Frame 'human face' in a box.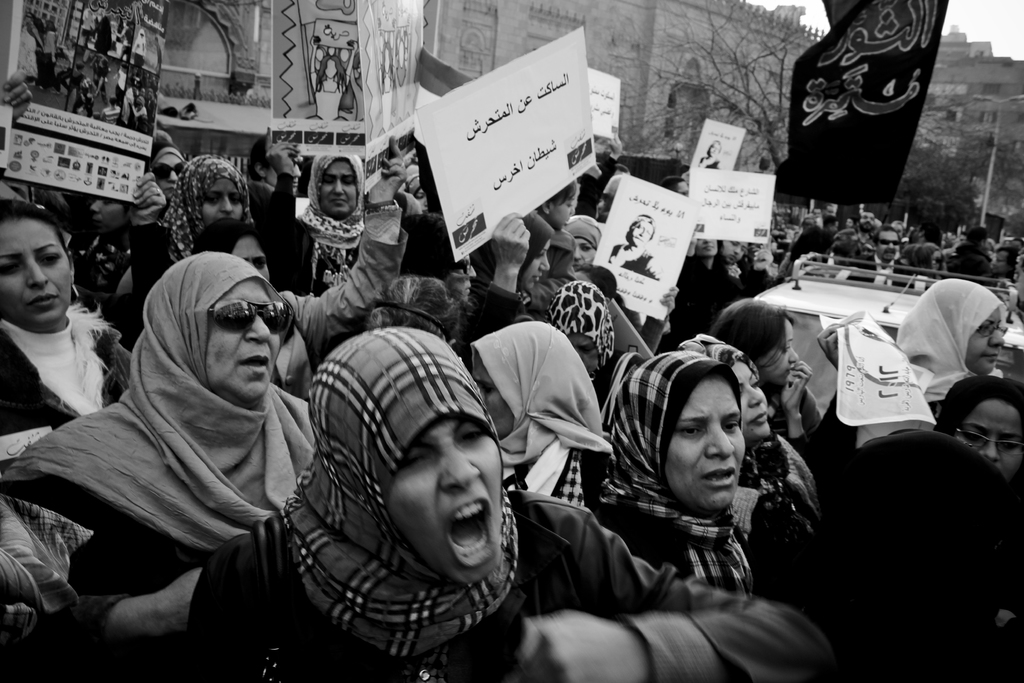
bbox(387, 415, 504, 584).
